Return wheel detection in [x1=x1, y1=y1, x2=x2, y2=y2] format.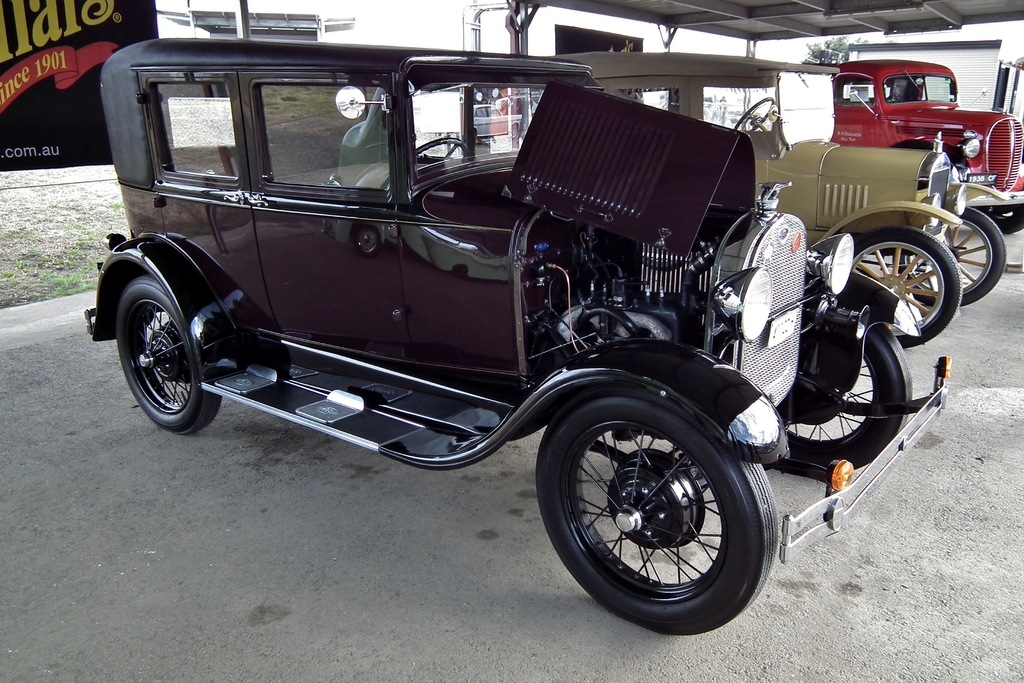
[x1=113, y1=273, x2=225, y2=433].
